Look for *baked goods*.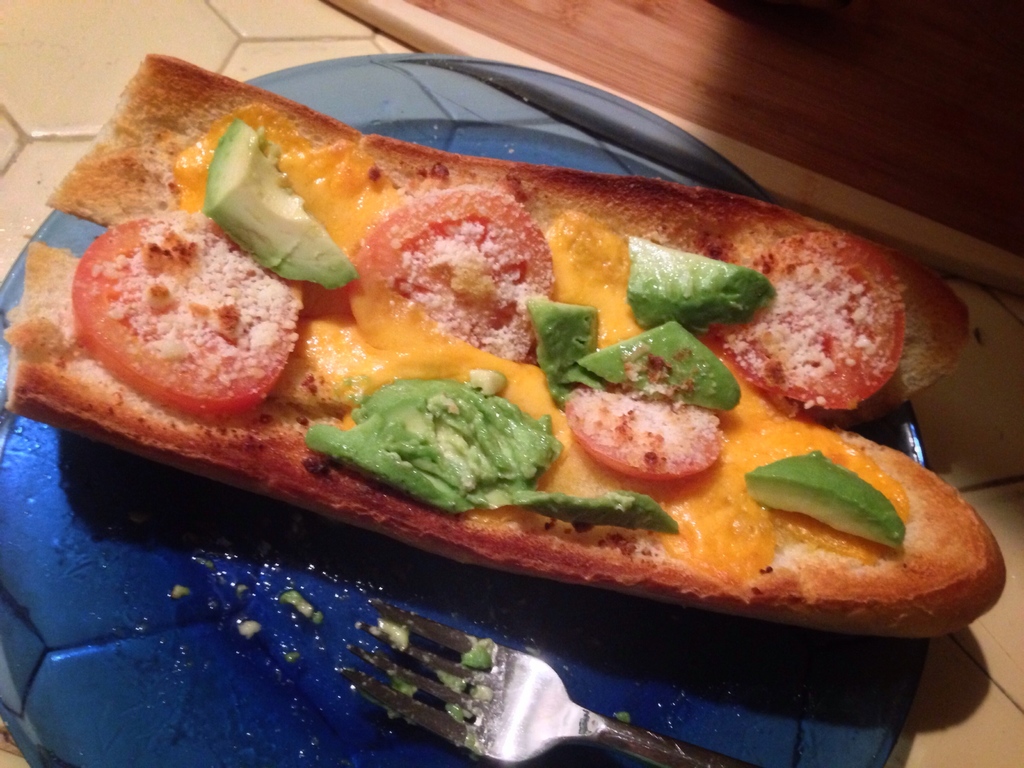
Found: Rect(47, 49, 974, 431).
